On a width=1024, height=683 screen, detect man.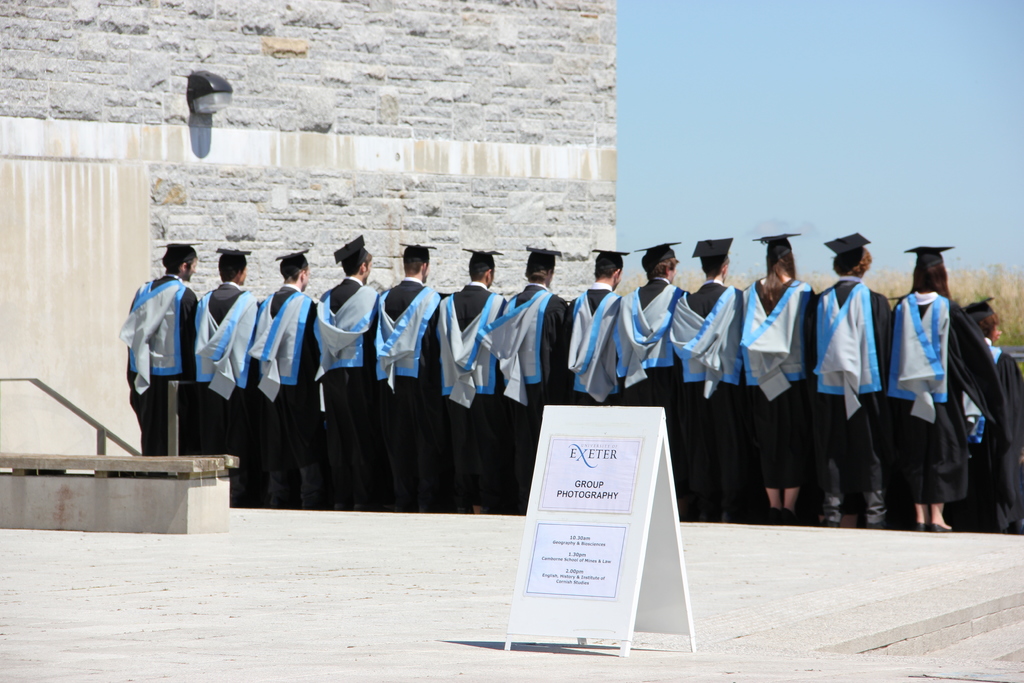
249,245,320,509.
